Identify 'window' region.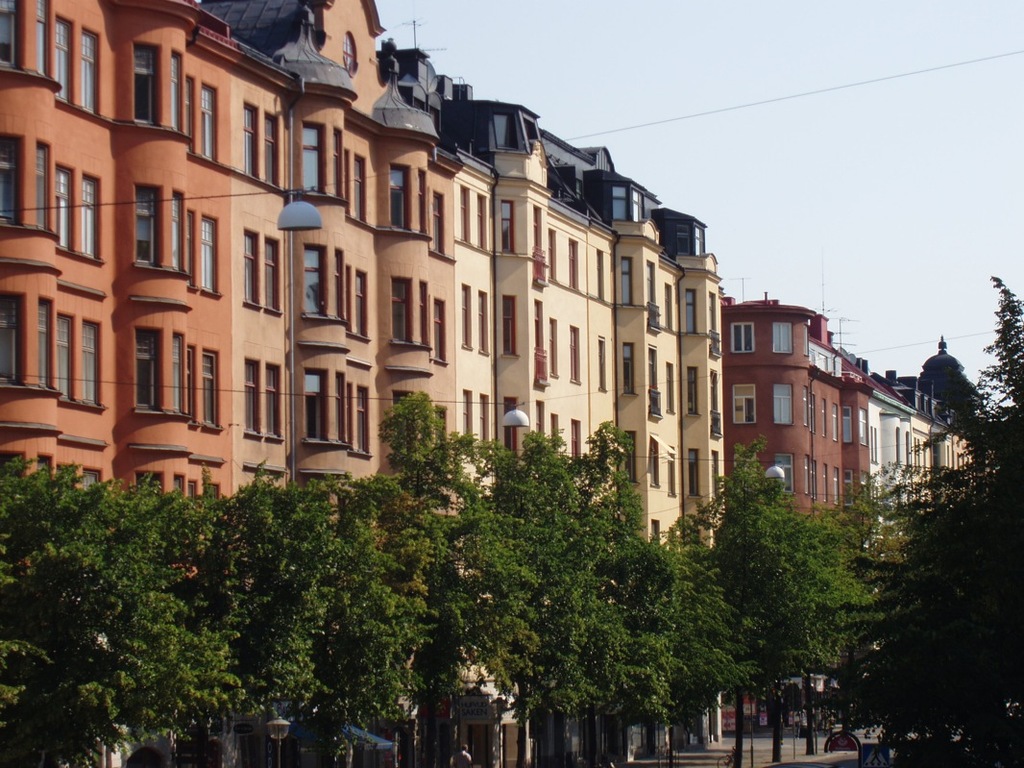
Region: x1=78 y1=320 x2=100 y2=404.
